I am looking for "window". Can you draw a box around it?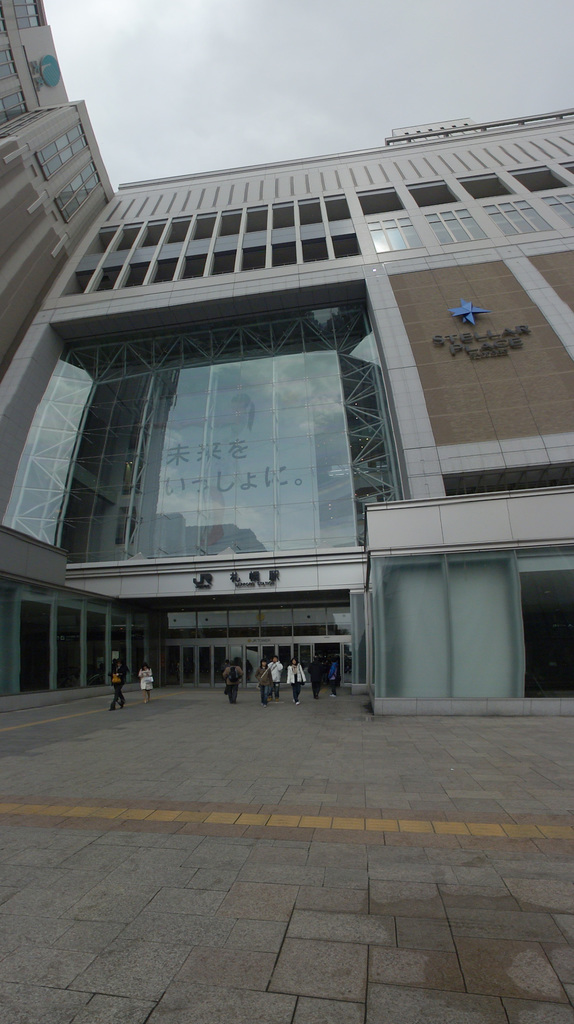
Sure, the bounding box is region(148, 254, 182, 282).
